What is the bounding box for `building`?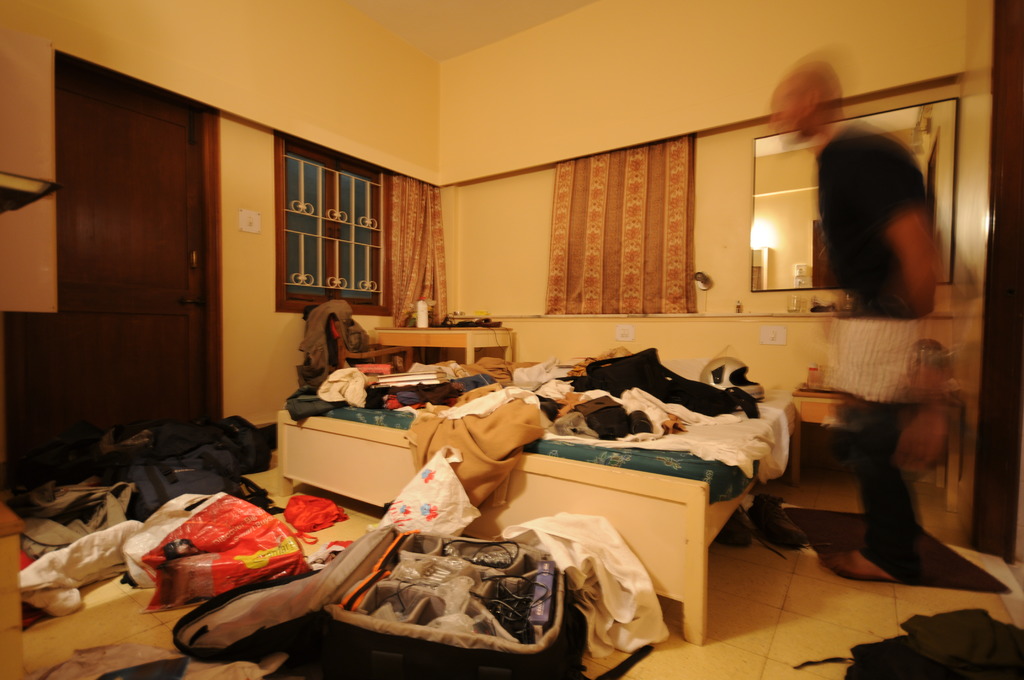
bbox=(0, 0, 1023, 679).
